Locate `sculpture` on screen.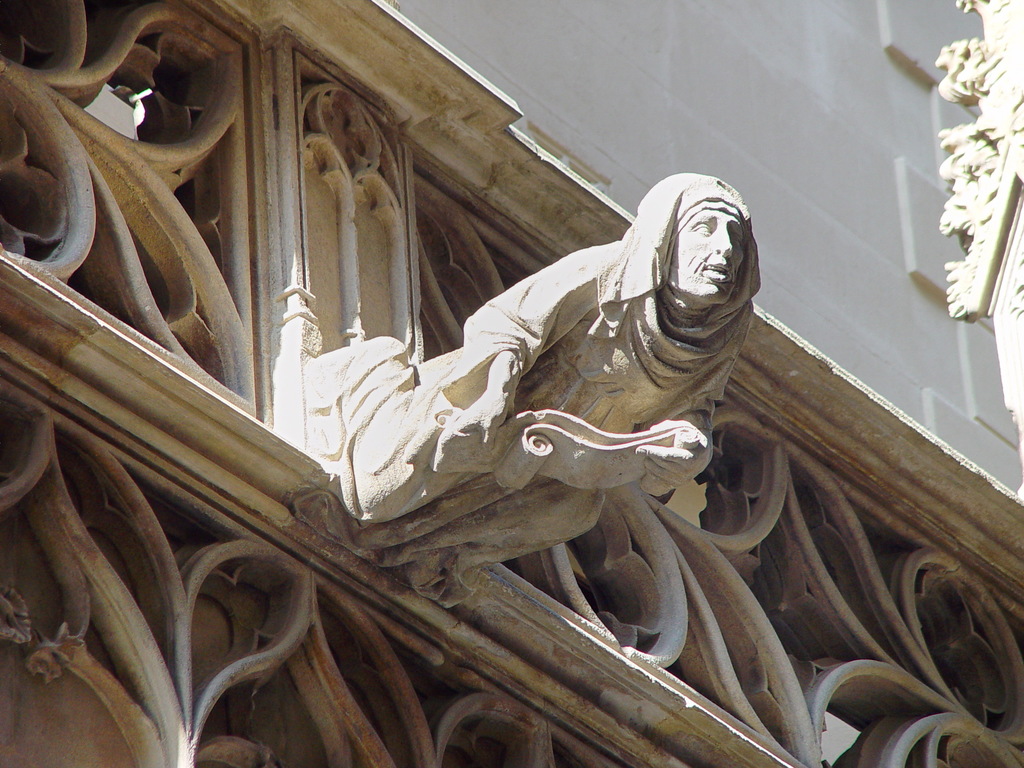
On screen at [x1=369, y1=168, x2=801, y2=625].
